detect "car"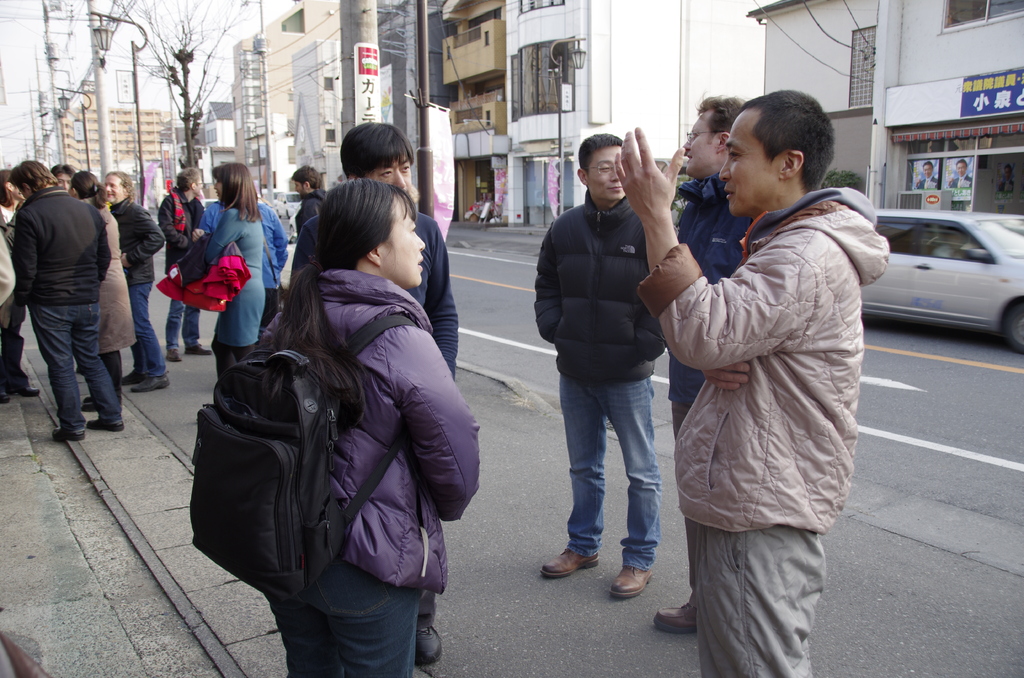
{"left": 847, "top": 204, "right": 1023, "bottom": 349}
